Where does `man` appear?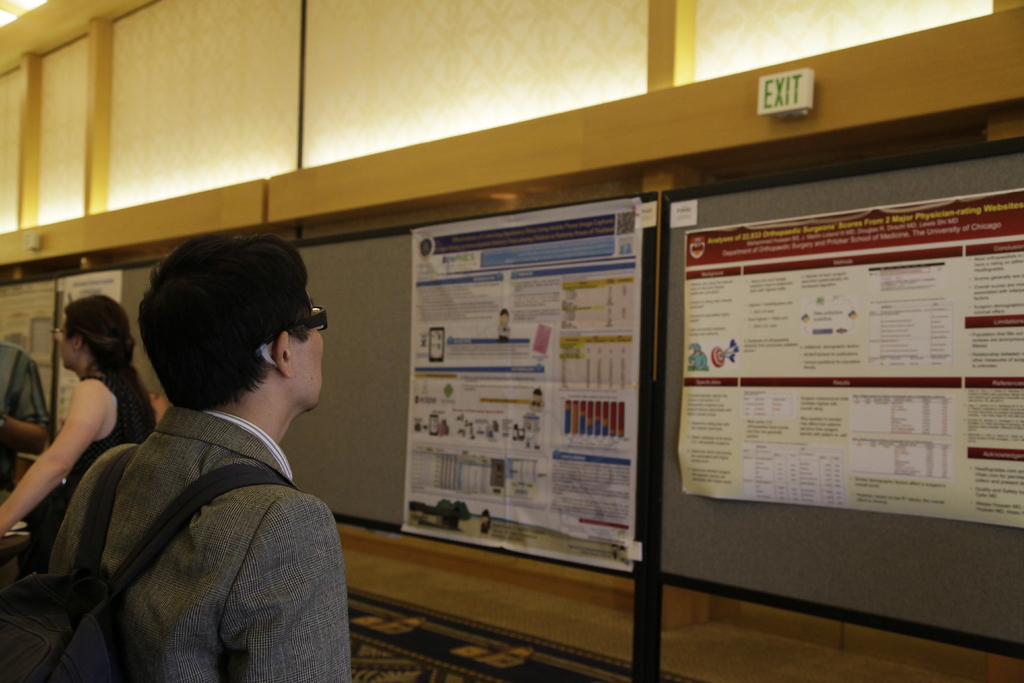
Appears at bbox(44, 237, 374, 674).
